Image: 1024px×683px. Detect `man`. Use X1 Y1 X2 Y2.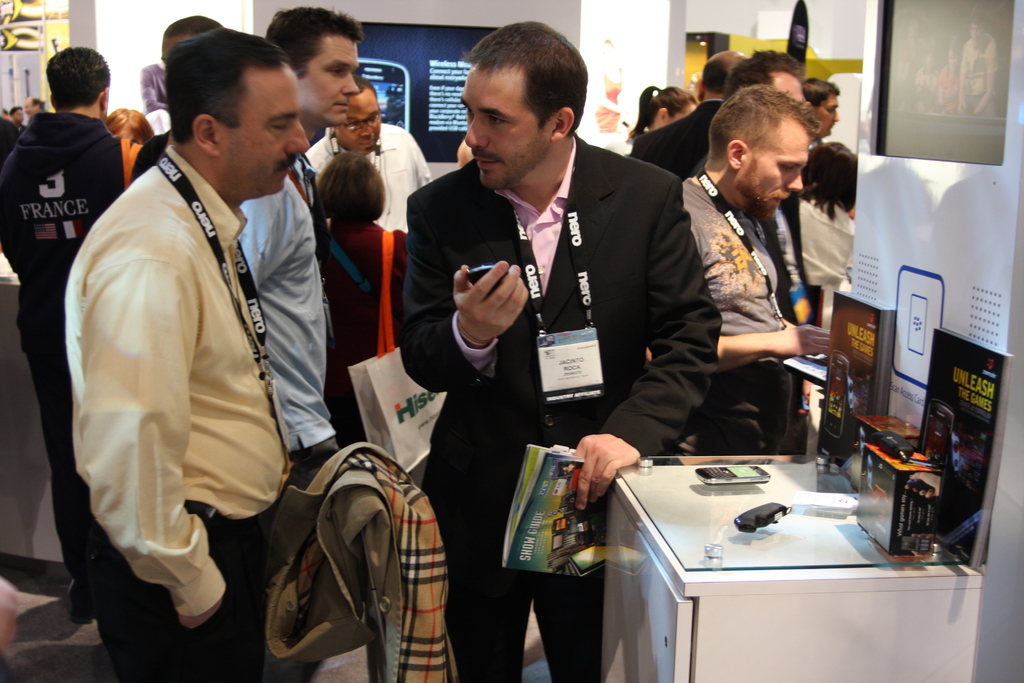
722 50 808 454.
